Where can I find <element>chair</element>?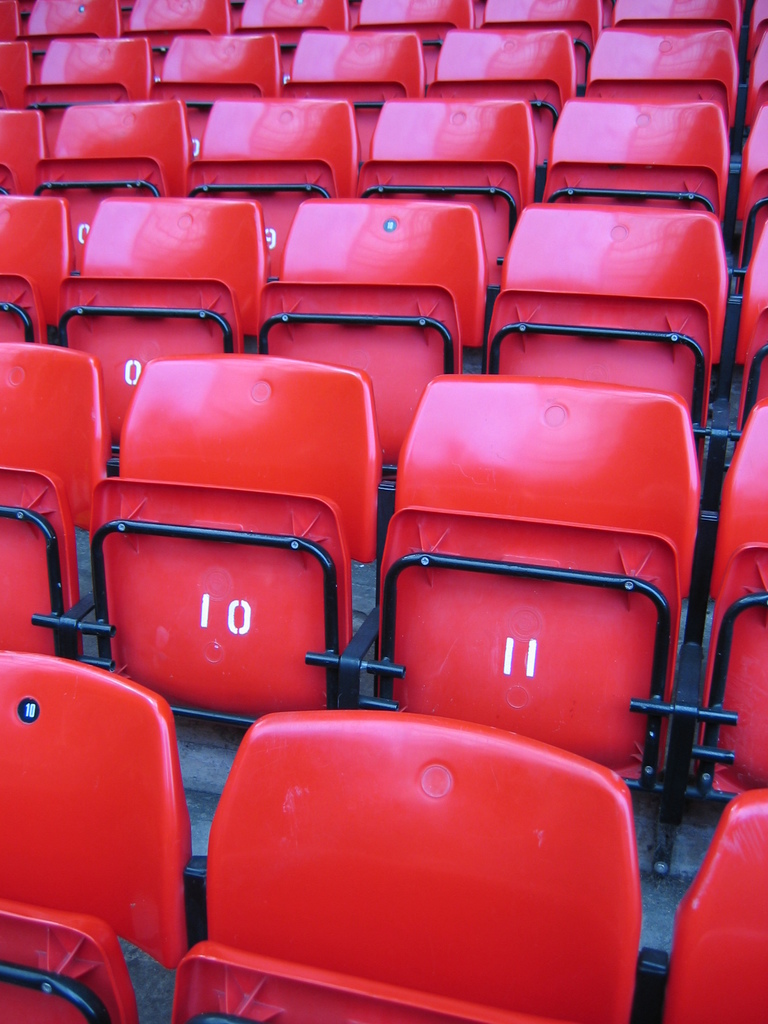
You can find it at BBox(478, 202, 726, 473).
